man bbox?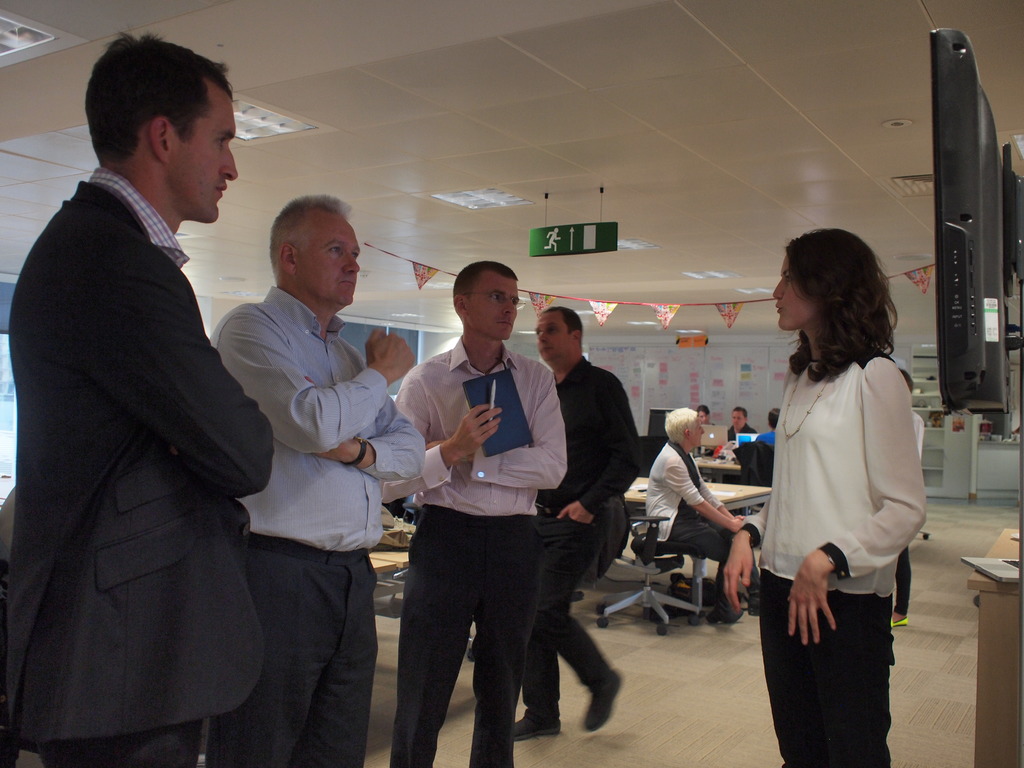
{"x1": 214, "y1": 199, "x2": 424, "y2": 767}
